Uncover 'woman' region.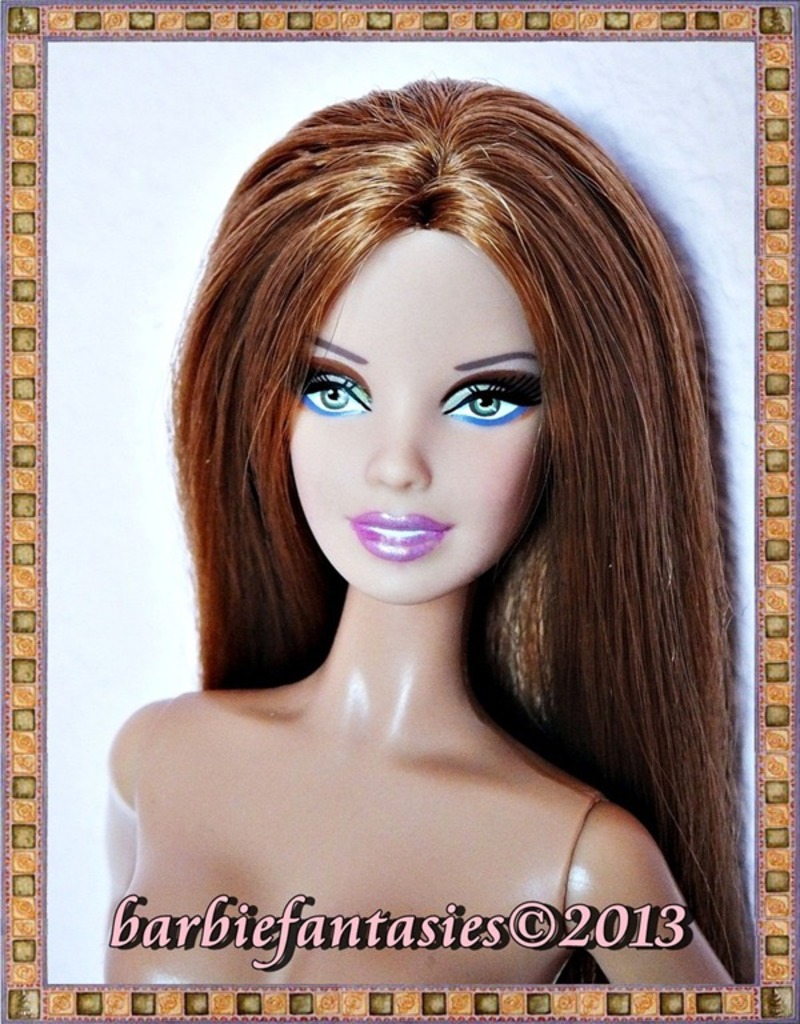
Uncovered: box=[83, 48, 788, 976].
